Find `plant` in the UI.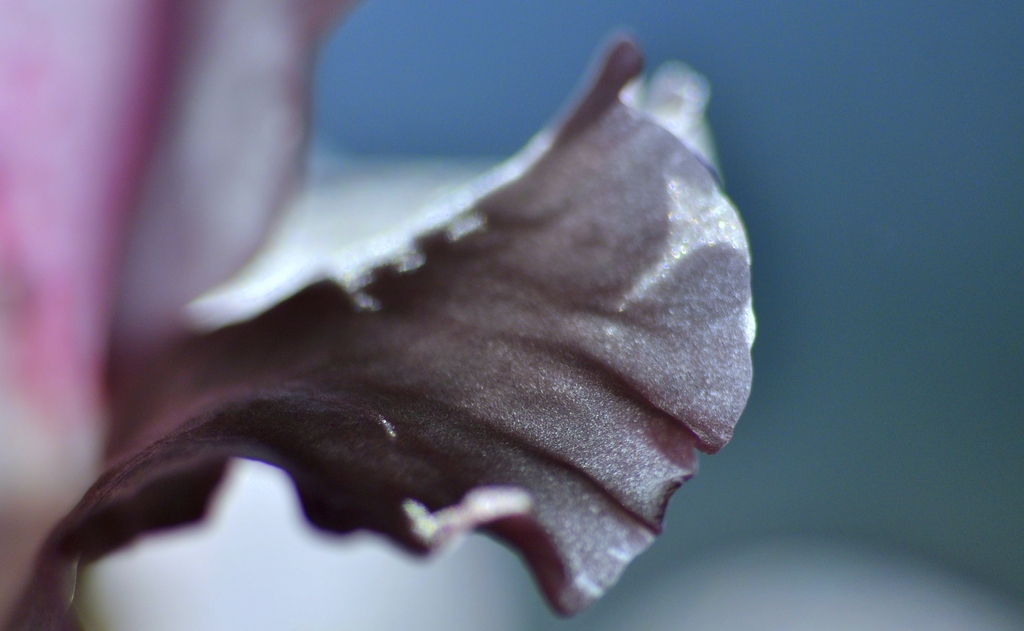
UI element at select_region(0, 0, 757, 630).
